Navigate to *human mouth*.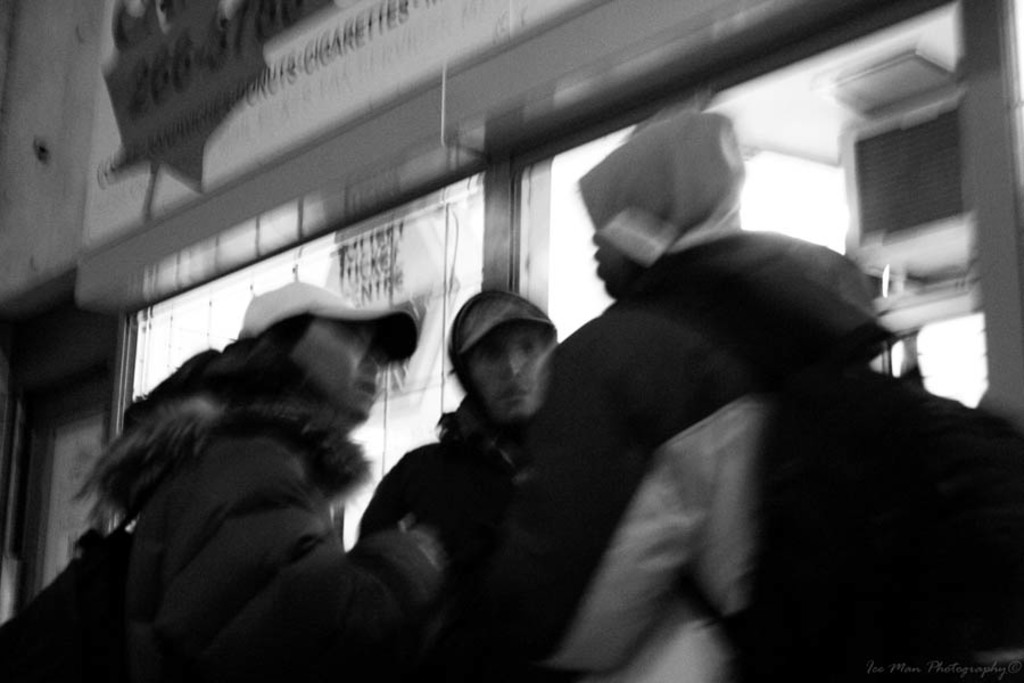
Navigation target: (x1=349, y1=373, x2=377, y2=406).
